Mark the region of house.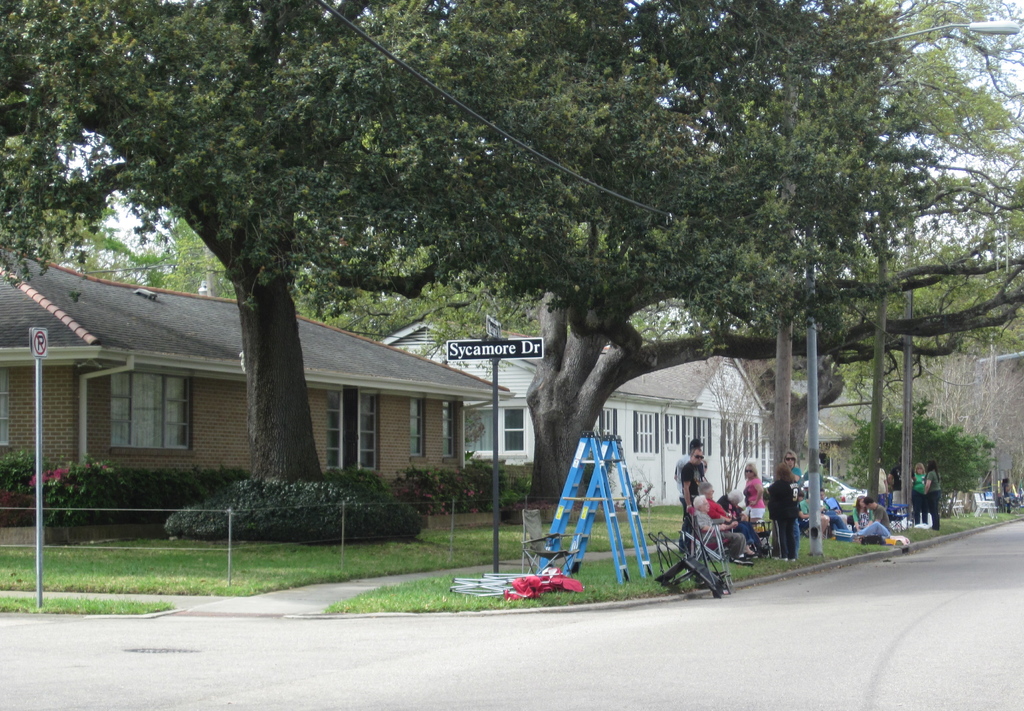
Region: bbox(385, 310, 779, 506).
